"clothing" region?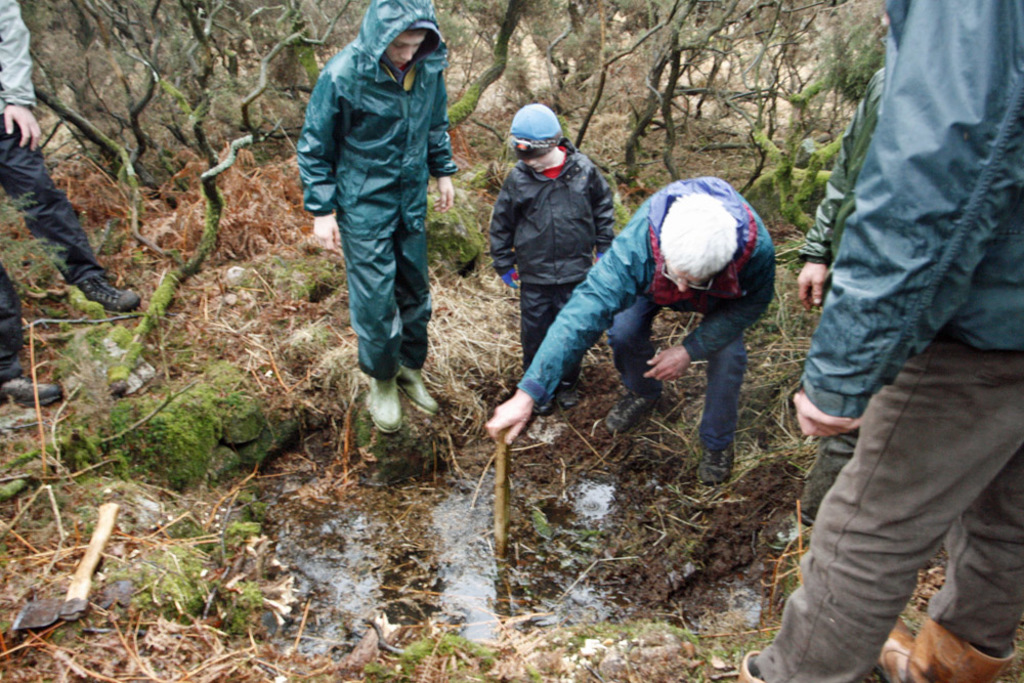
l=487, t=133, r=610, b=398
